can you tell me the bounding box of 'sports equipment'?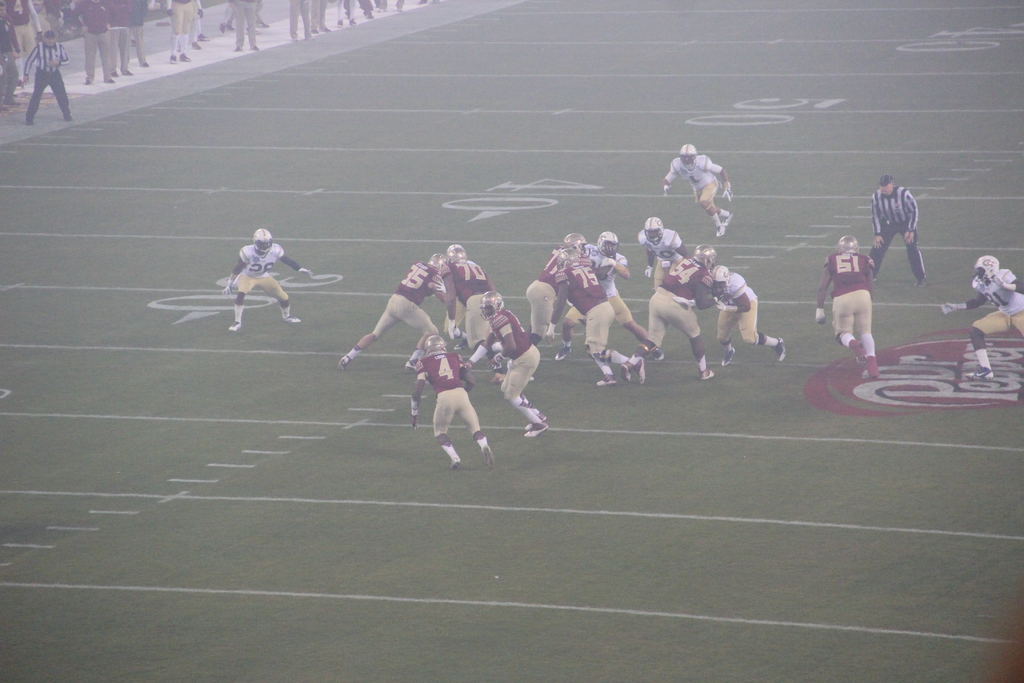
{"x1": 693, "y1": 243, "x2": 718, "y2": 272}.
